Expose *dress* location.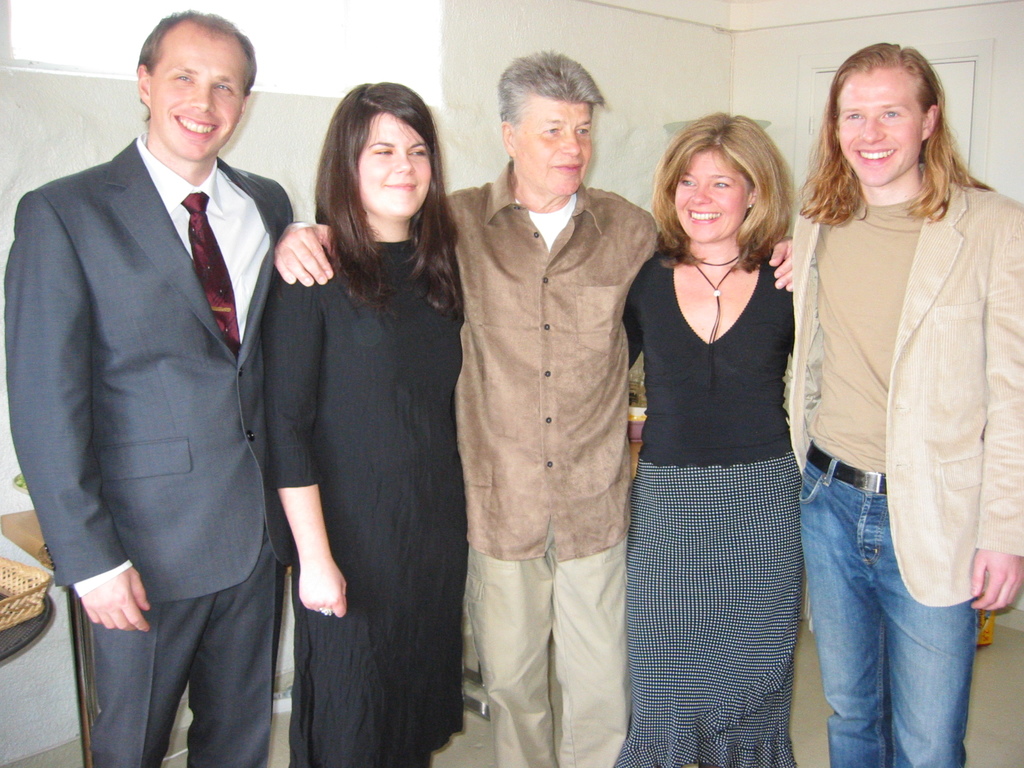
Exposed at locate(263, 237, 467, 767).
